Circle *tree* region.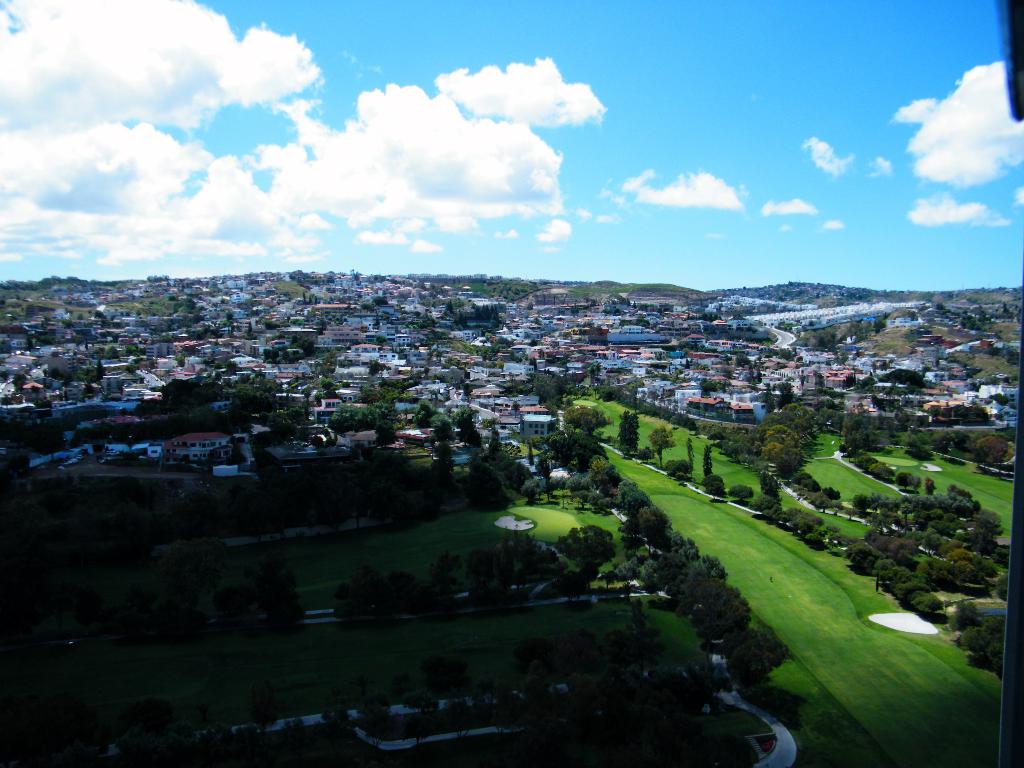
Region: (459,545,512,604).
